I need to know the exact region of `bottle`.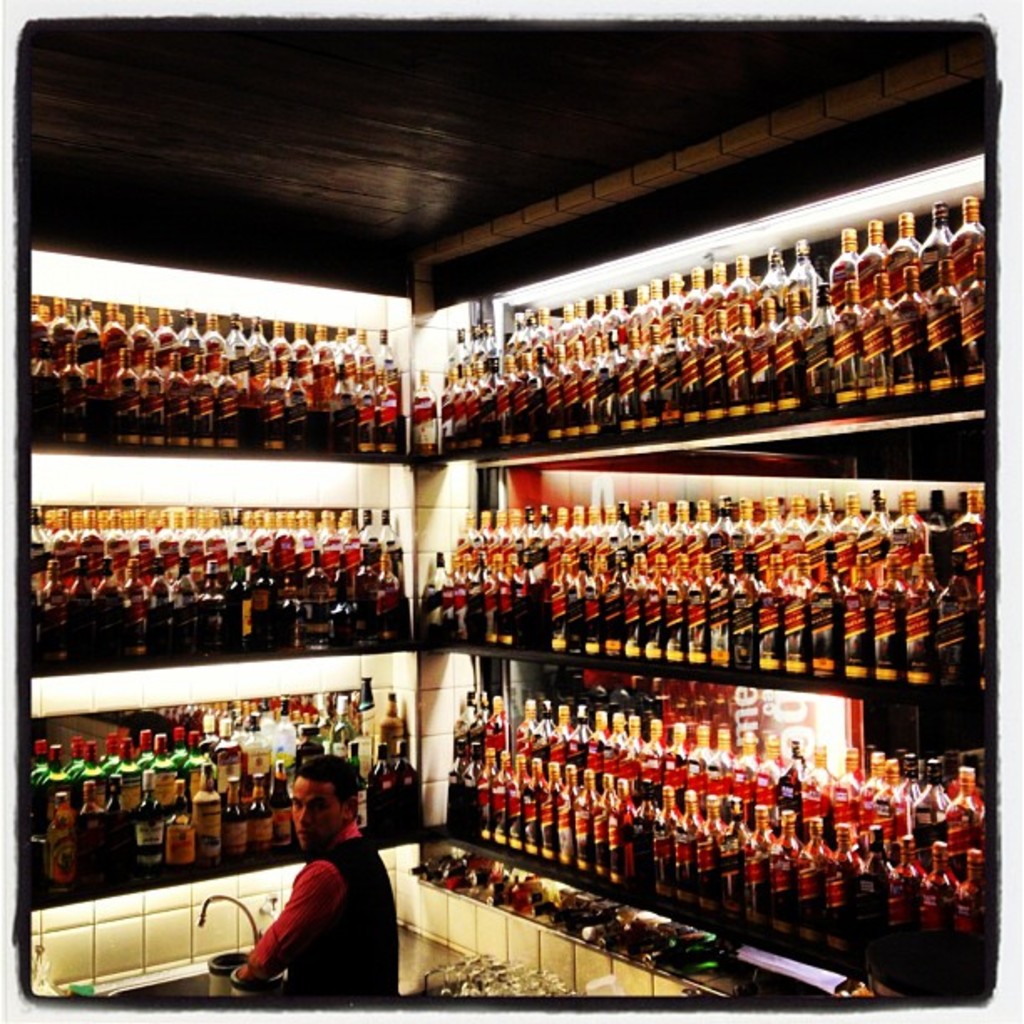
Region: crop(60, 741, 84, 783).
